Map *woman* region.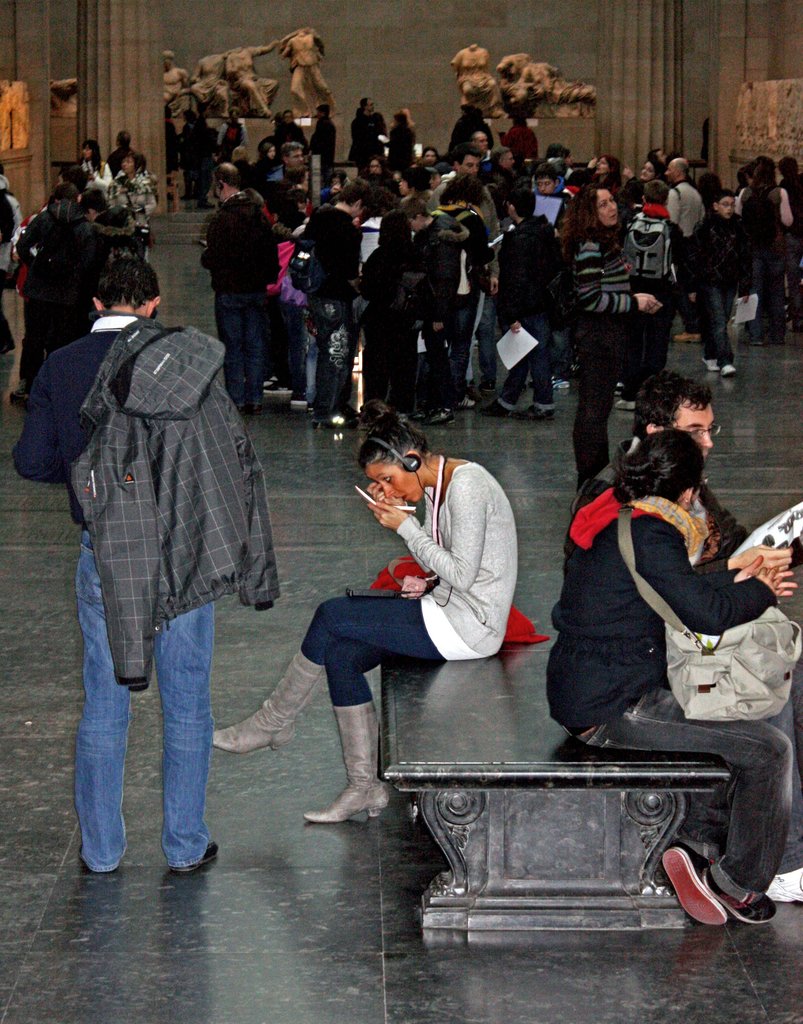
Mapped to [x1=354, y1=206, x2=434, y2=428].
